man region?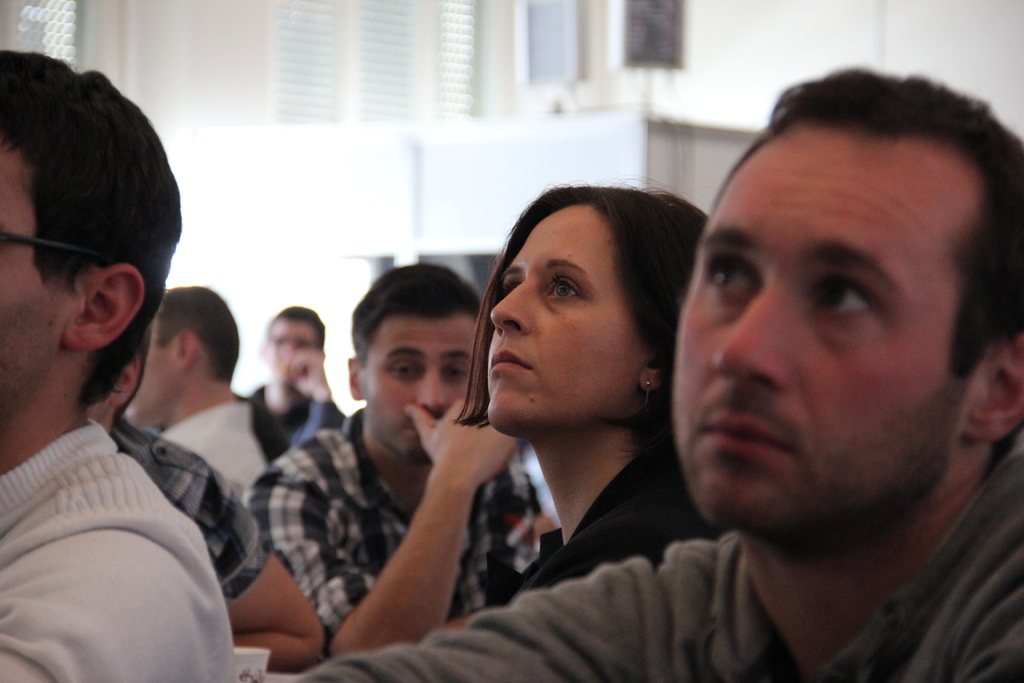
box=[304, 65, 1023, 682]
